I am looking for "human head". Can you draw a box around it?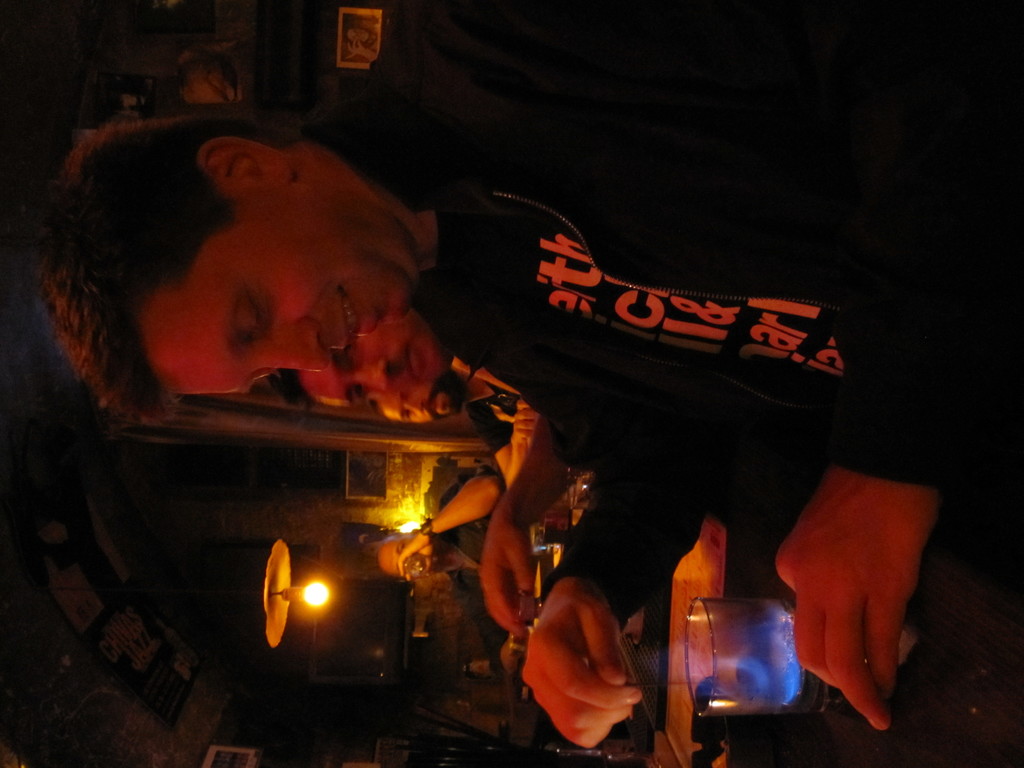
Sure, the bounding box is <region>365, 533, 449, 580</region>.
